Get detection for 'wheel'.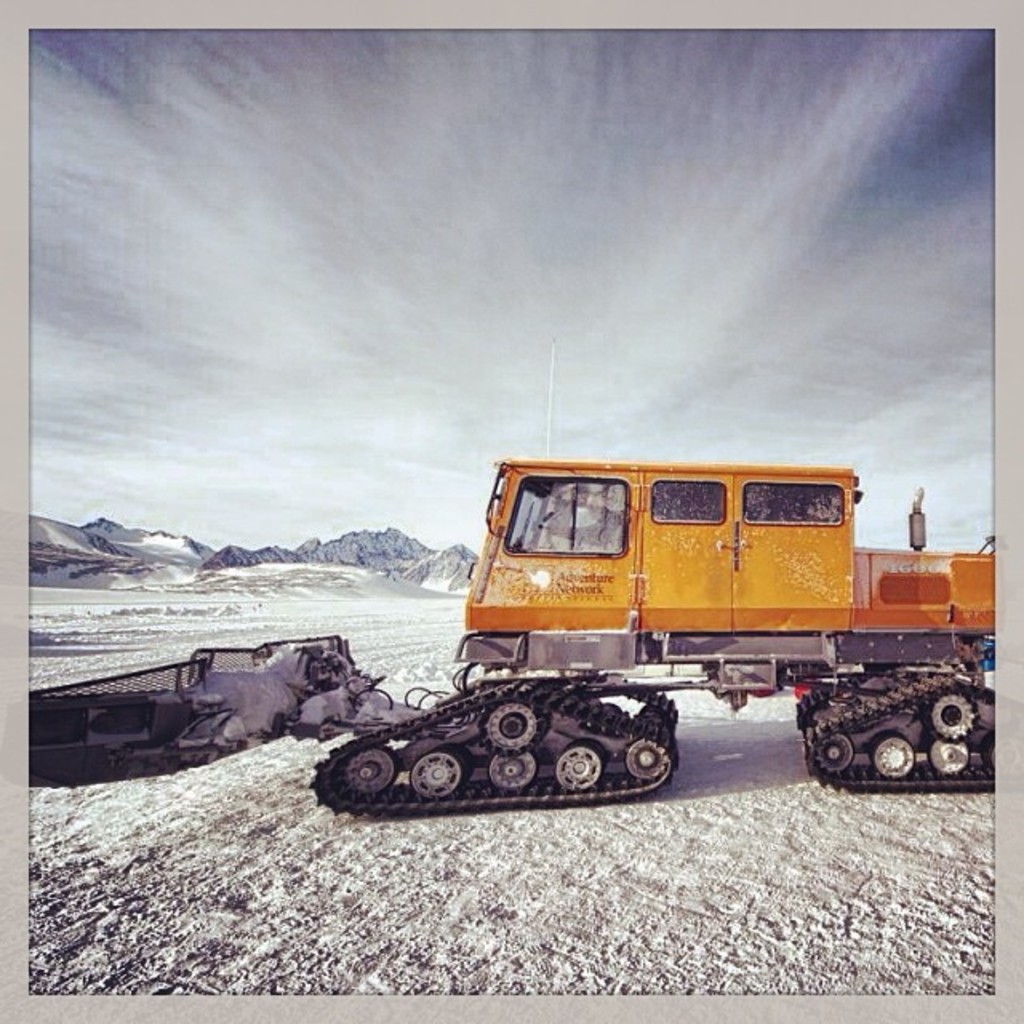
Detection: pyautogui.locateOnScreen(931, 690, 976, 741).
